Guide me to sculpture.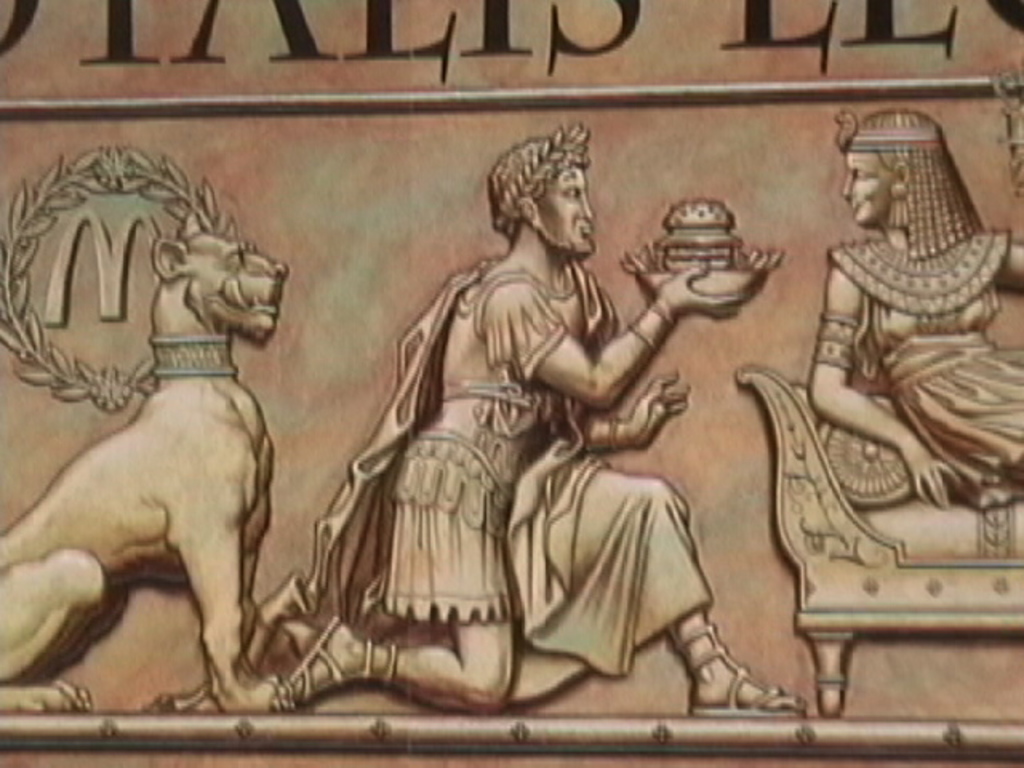
Guidance: bbox=[0, 205, 304, 723].
